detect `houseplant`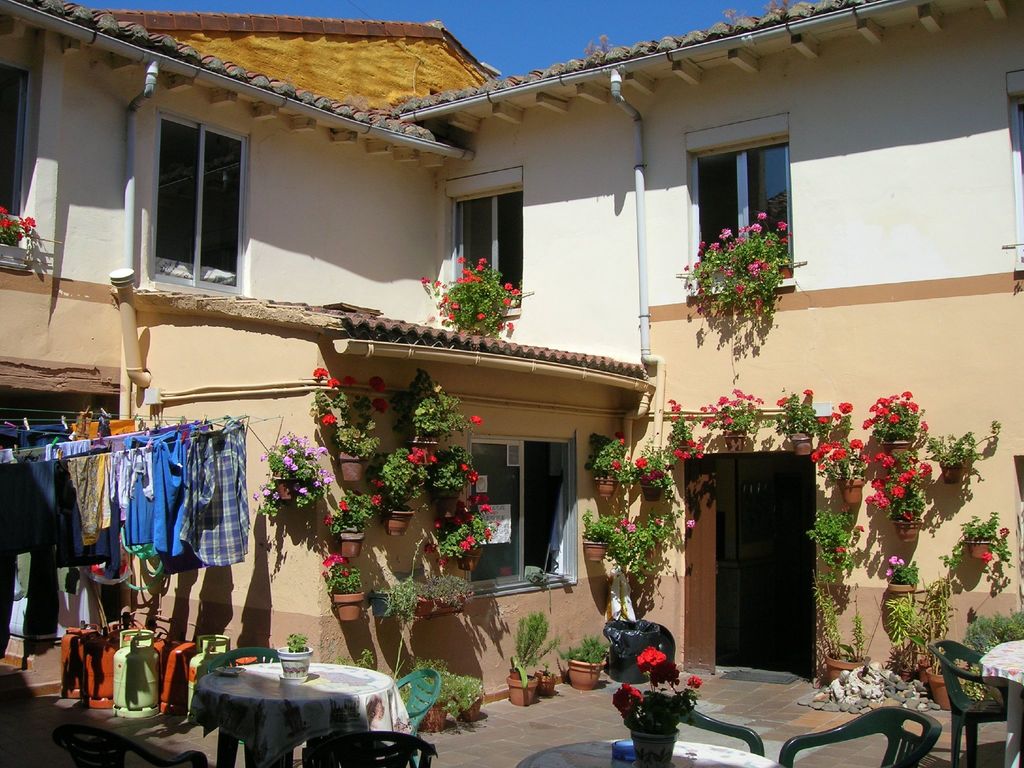
box=[677, 212, 797, 337]
